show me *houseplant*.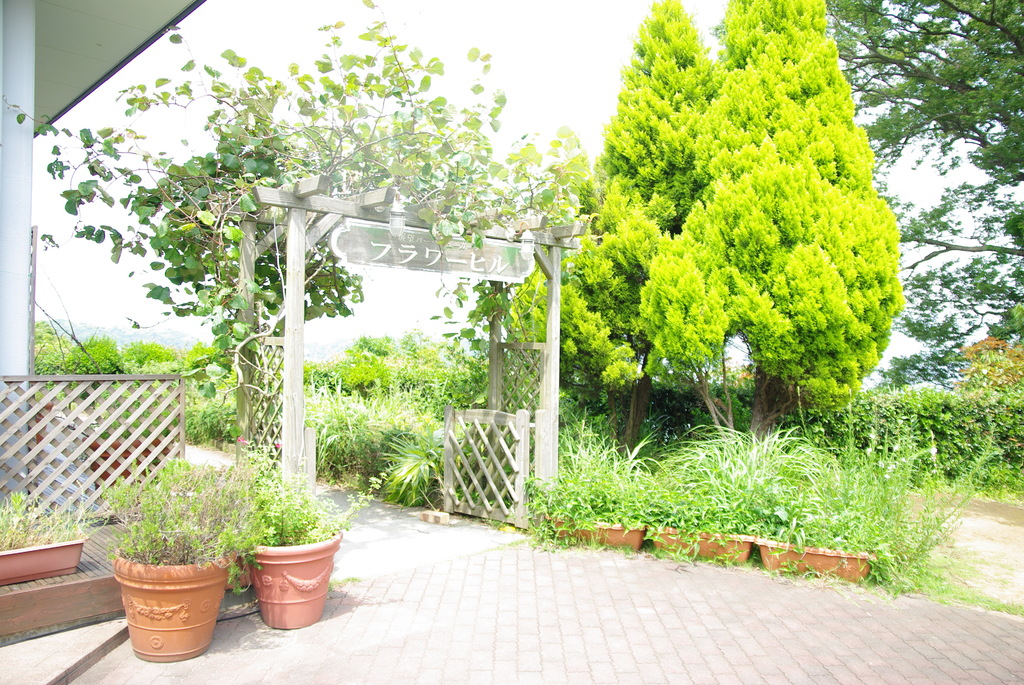
*houseplant* is here: (233,464,378,628).
